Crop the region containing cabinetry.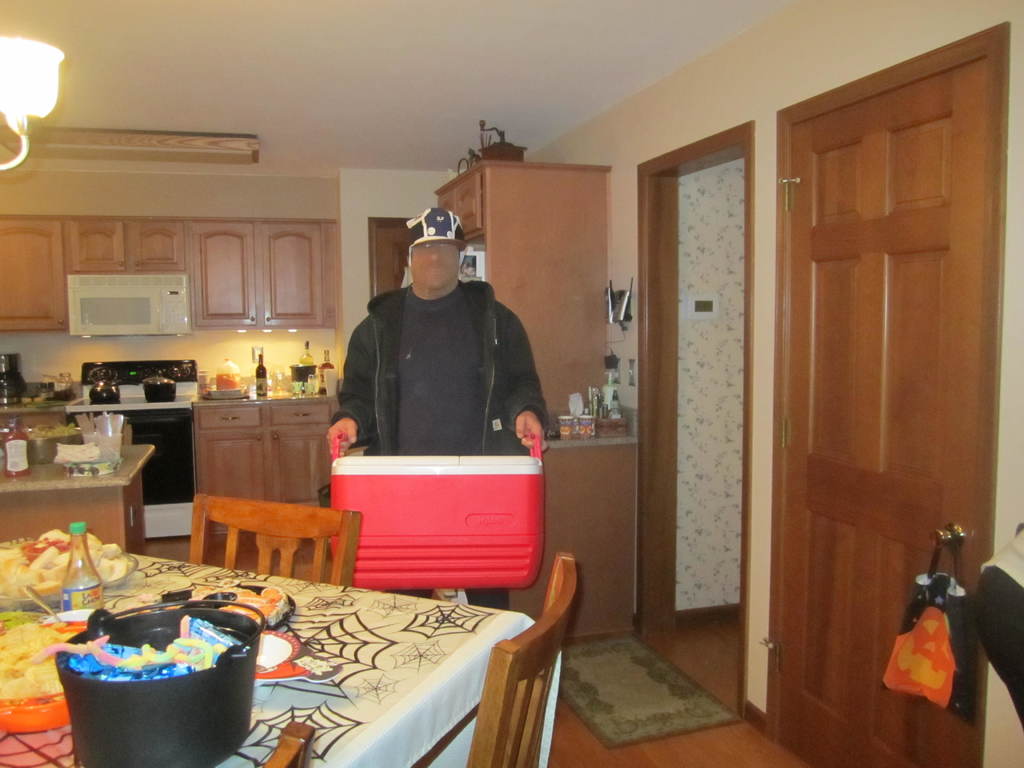
Crop region: box=[0, 434, 154, 561].
